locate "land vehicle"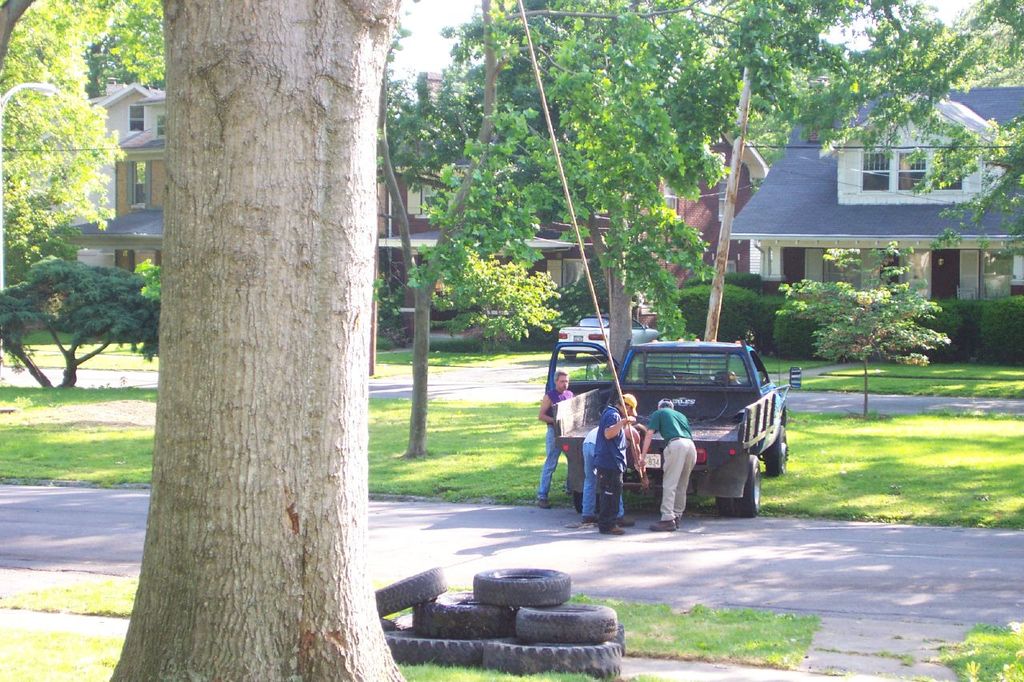
(552,321,790,522)
